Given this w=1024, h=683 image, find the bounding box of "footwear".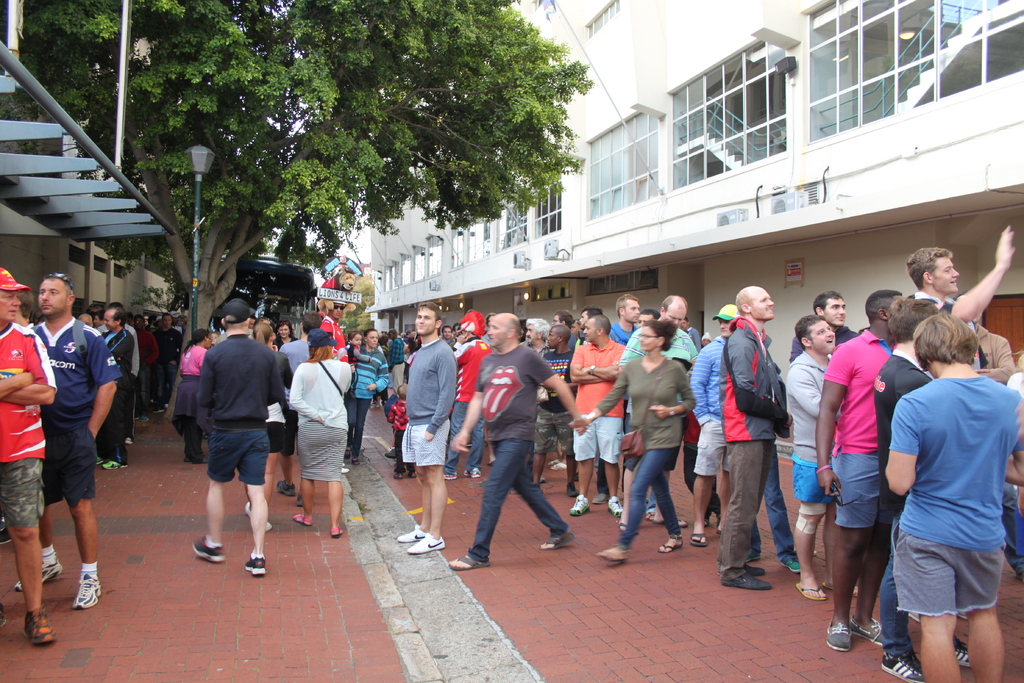
[877,651,926,682].
